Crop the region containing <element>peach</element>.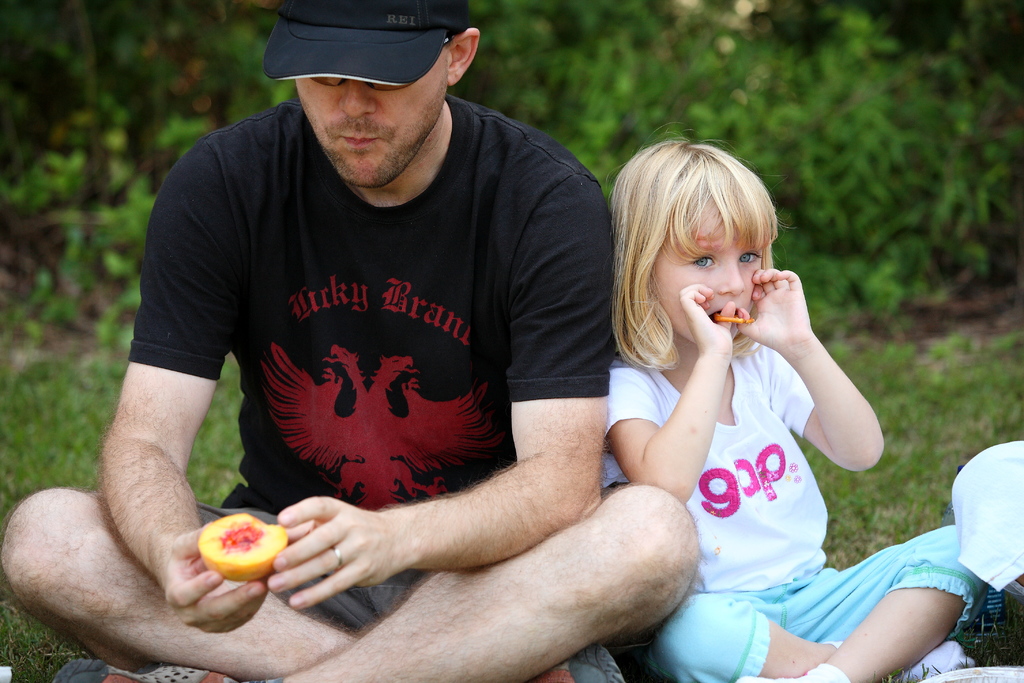
Crop region: region(194, 514, 292, 582).
